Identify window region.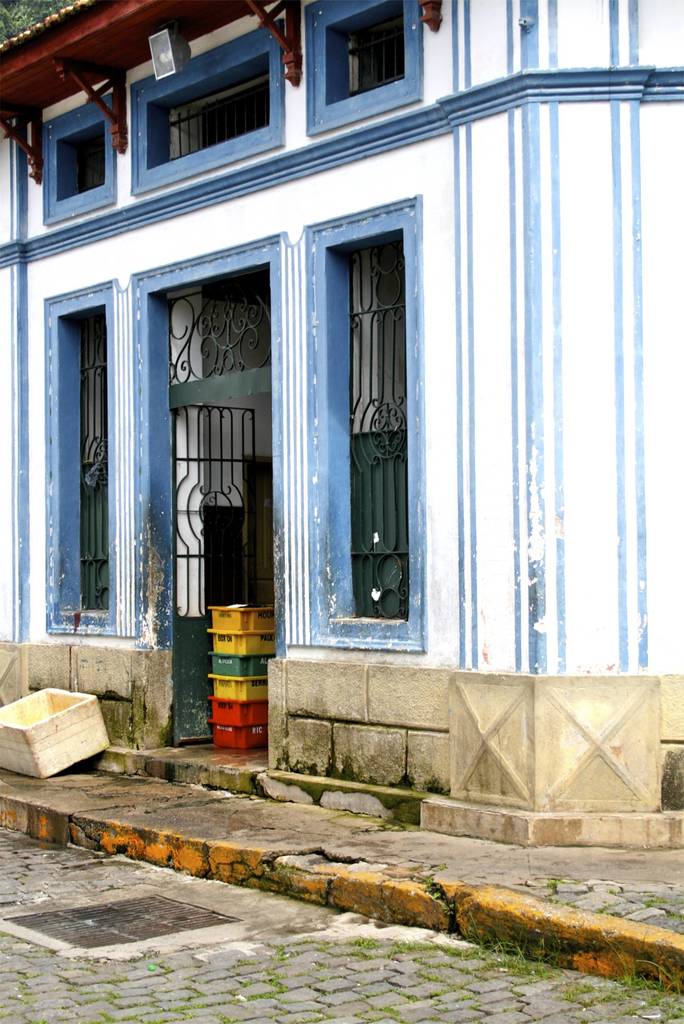
Region: (left=167, top=71, right=272, bottom=164).
